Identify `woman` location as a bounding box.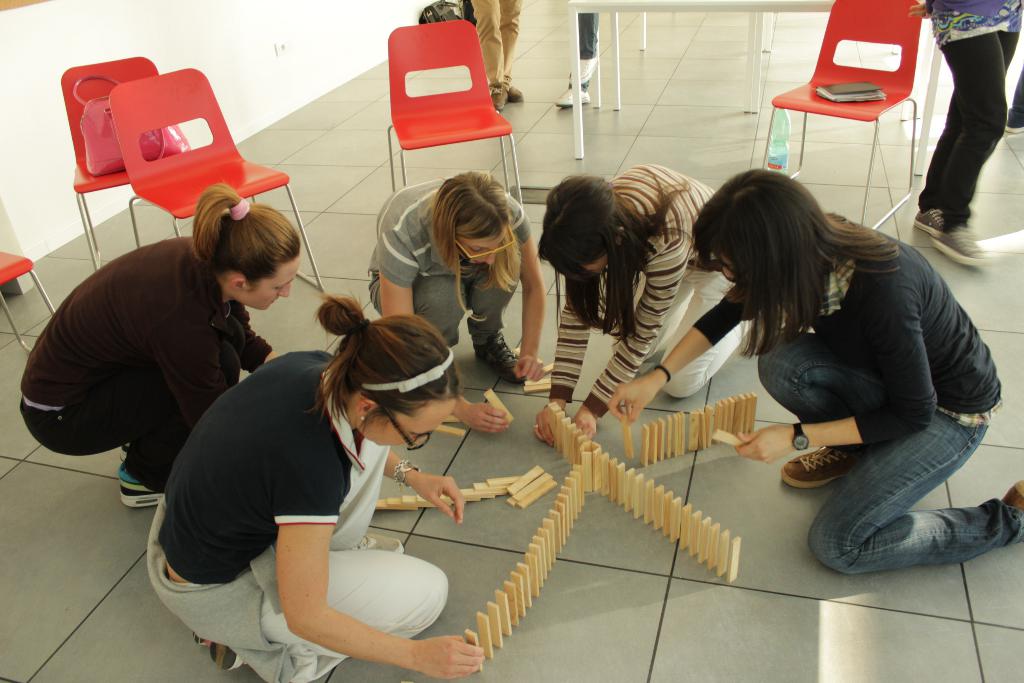
box=[8, 180, 313, 523].
